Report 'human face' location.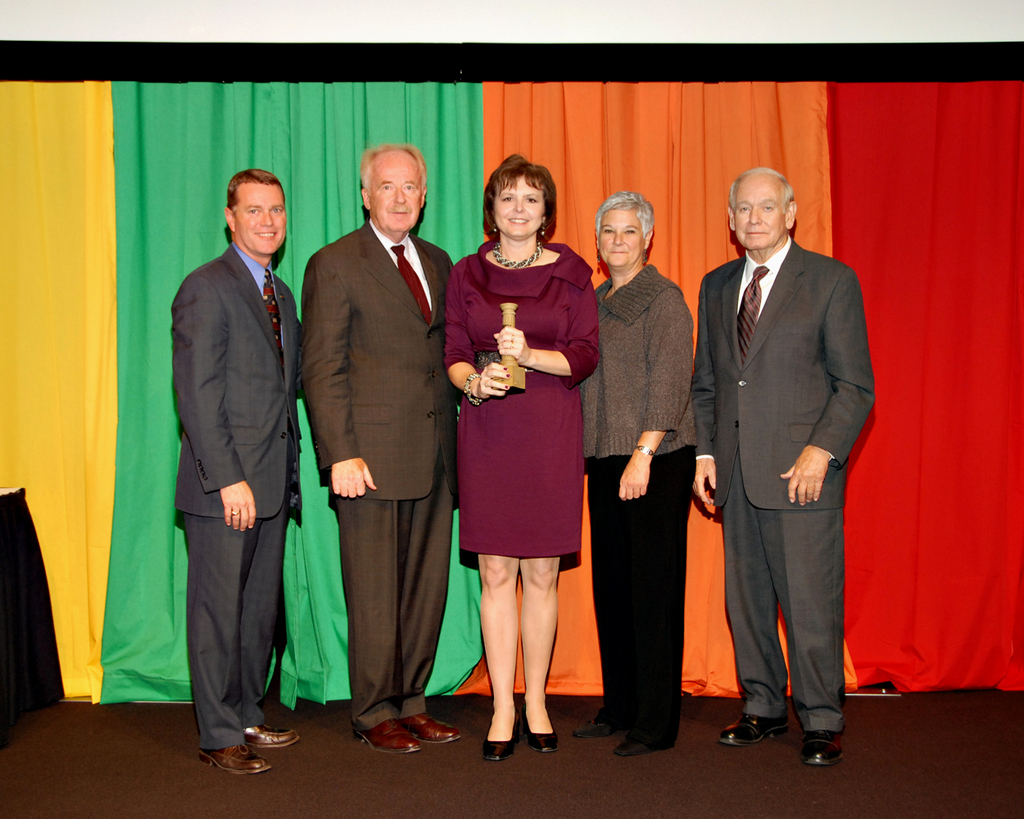
Report: bbox=[491, 173, 546, 241].
